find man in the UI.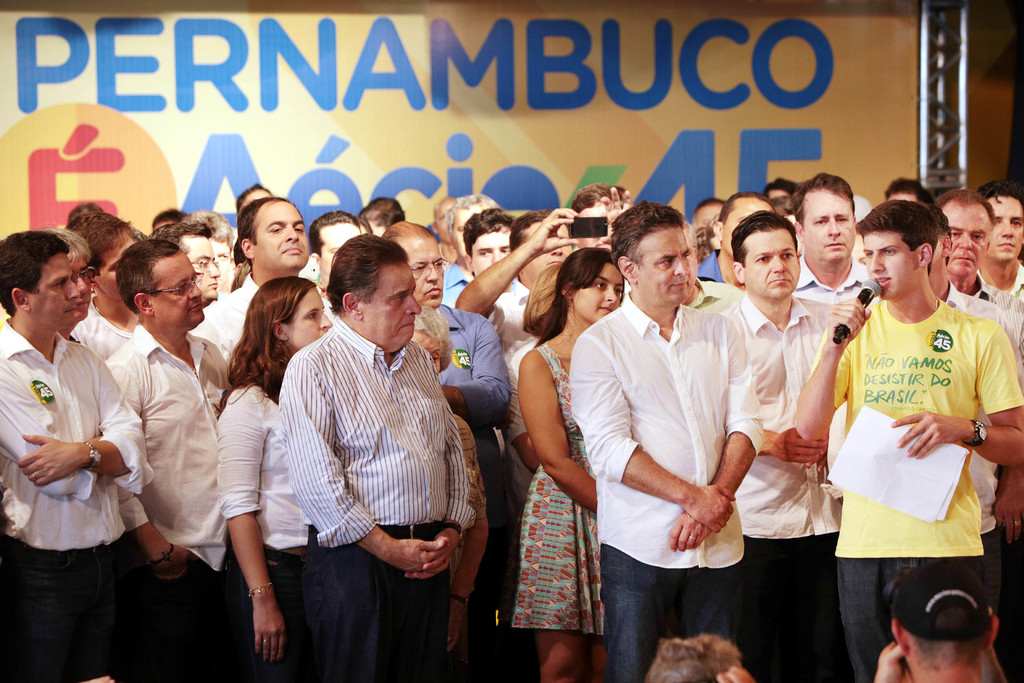
UI element at [x1=675, y1=214, x2=742, y2=320].
